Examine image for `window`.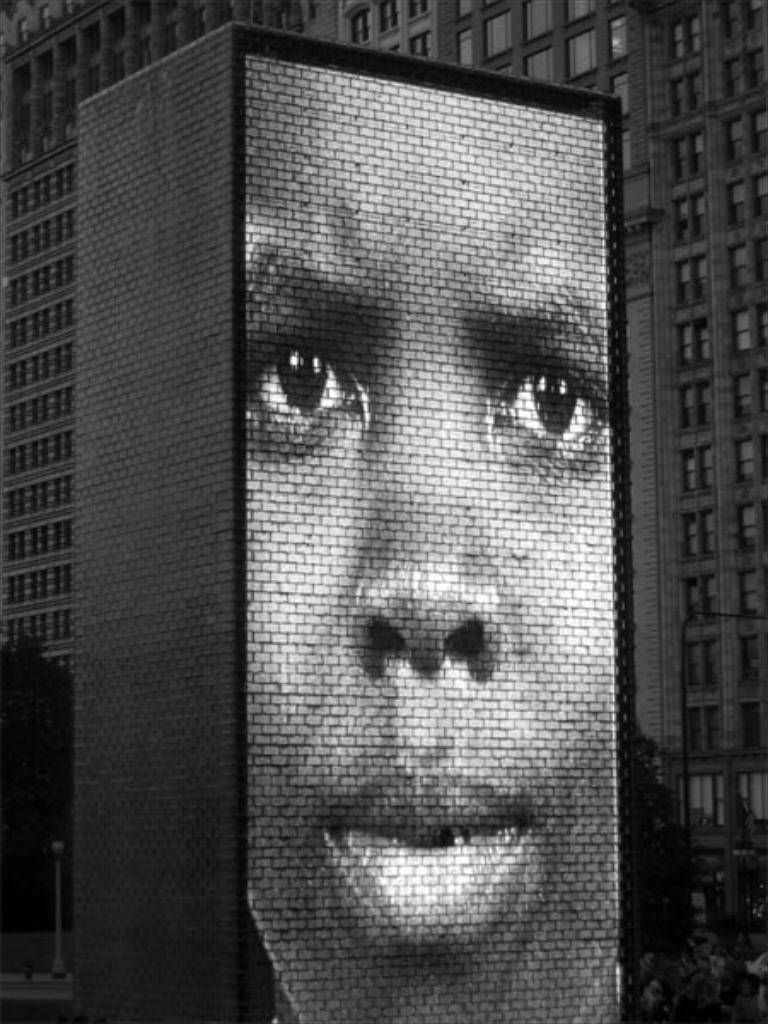
Examination result: crop(0, 234, 20, 278).
